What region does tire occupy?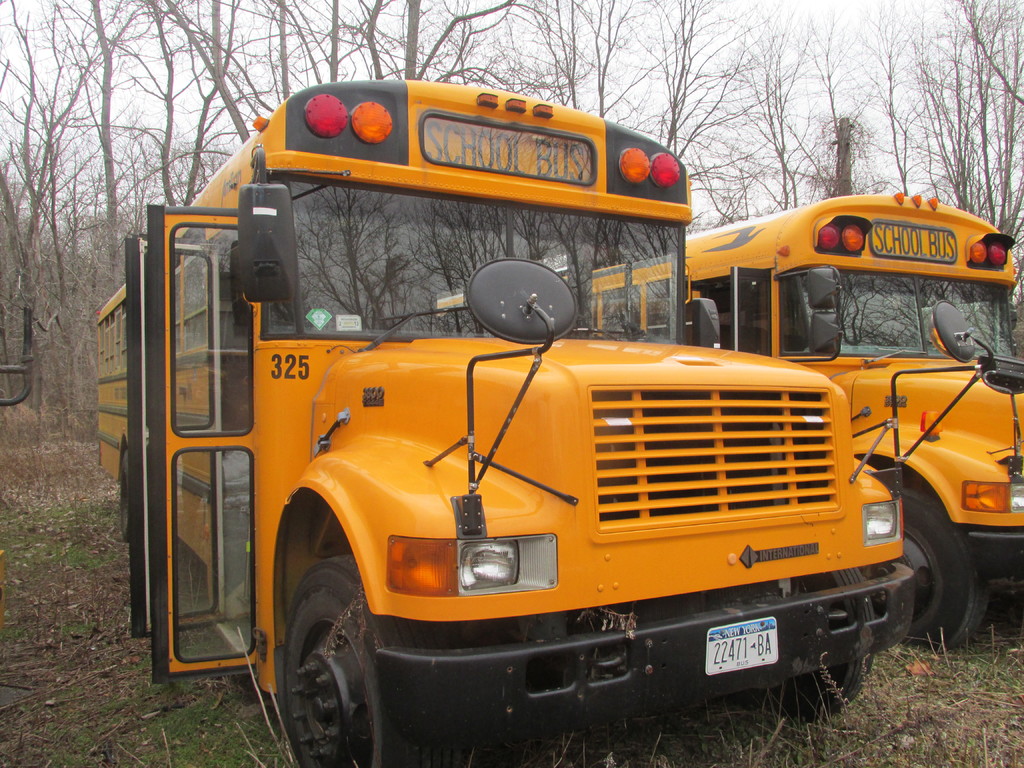
<bbox>266, 557, 387, 766</bbox>.
